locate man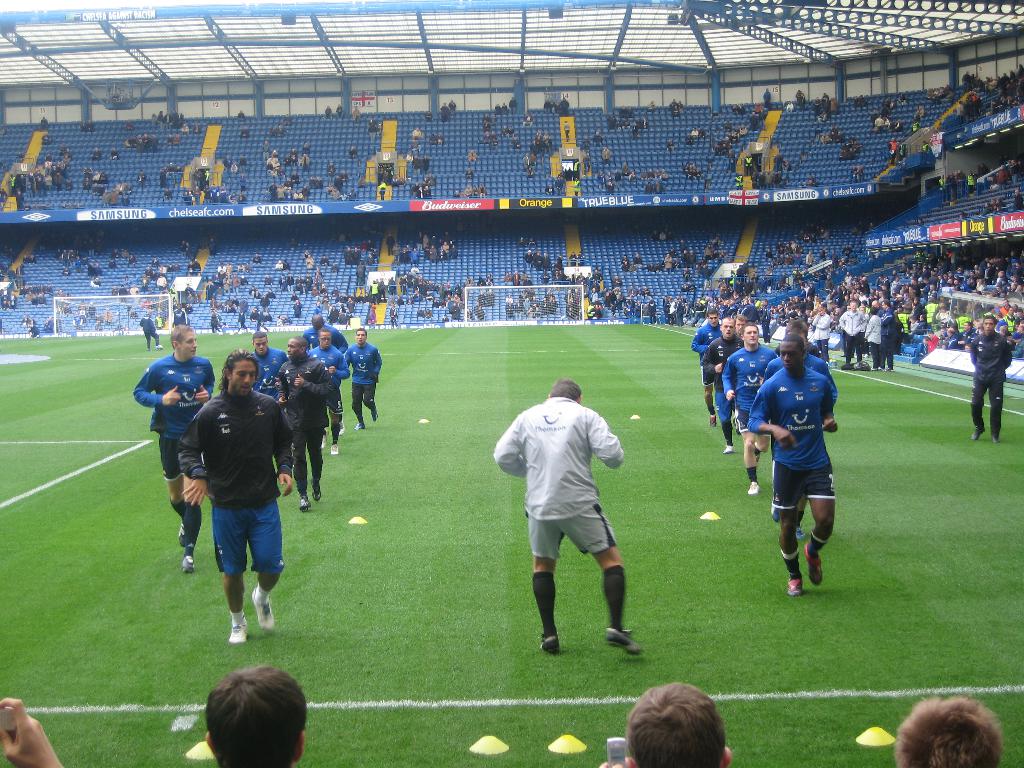
BBox(243, 331, 294, 405)
